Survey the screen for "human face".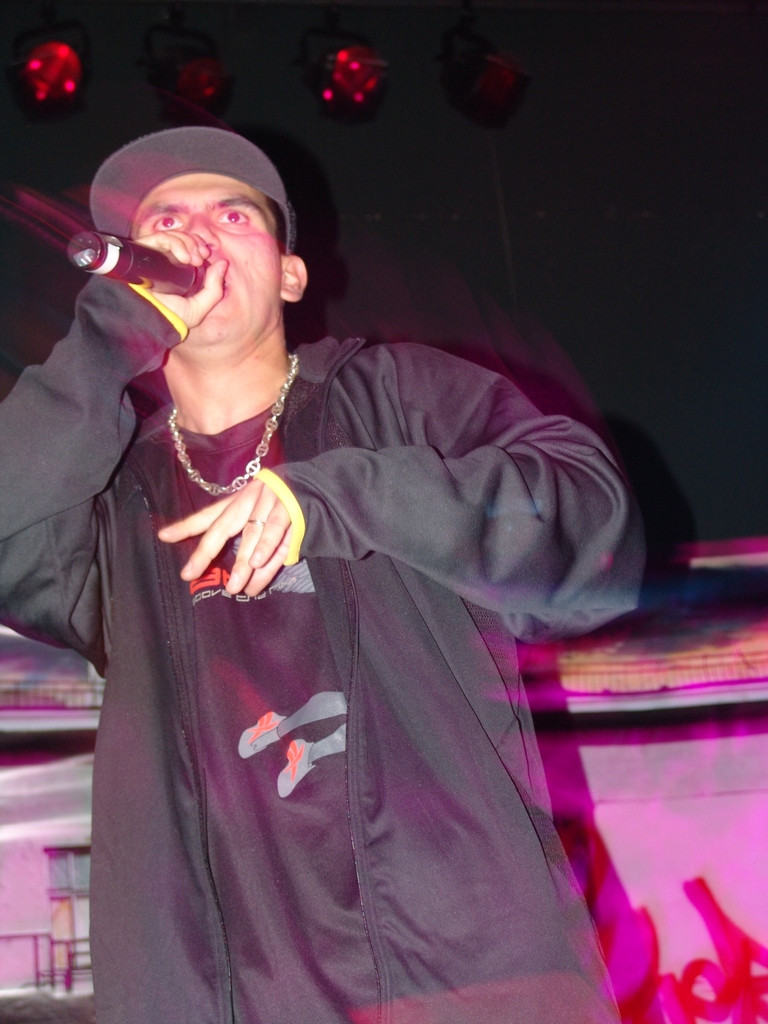
Survey found: {"left": 130, "top": 173, "right": 278, "bottom": 344}.
